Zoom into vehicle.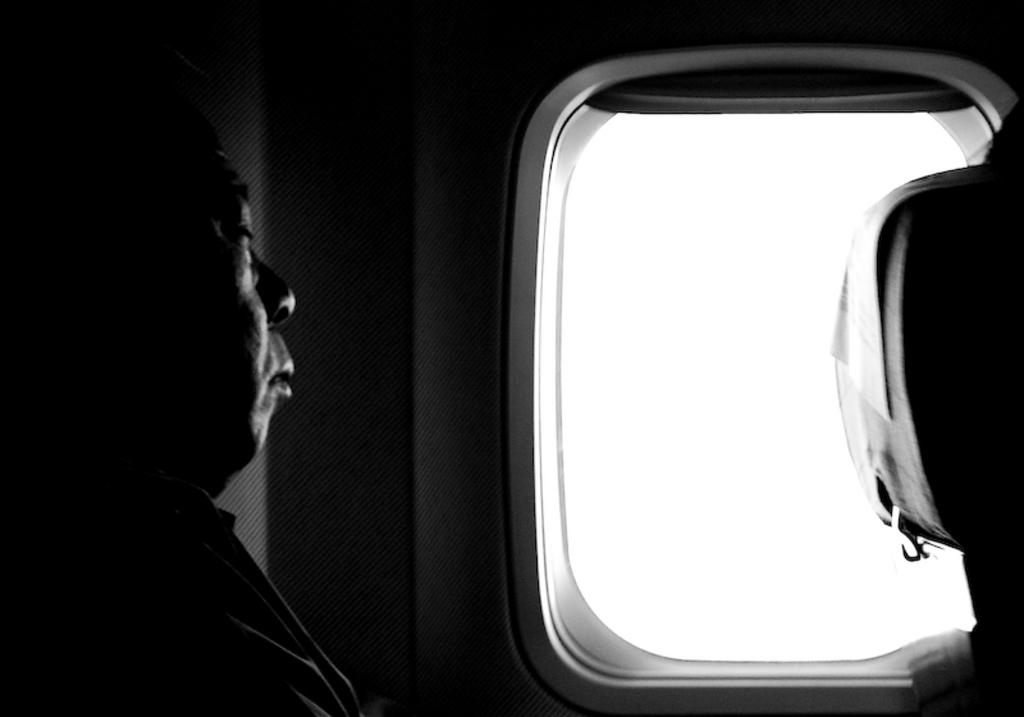
Zoom target: bbox=(0, 0, 1023, 716).
